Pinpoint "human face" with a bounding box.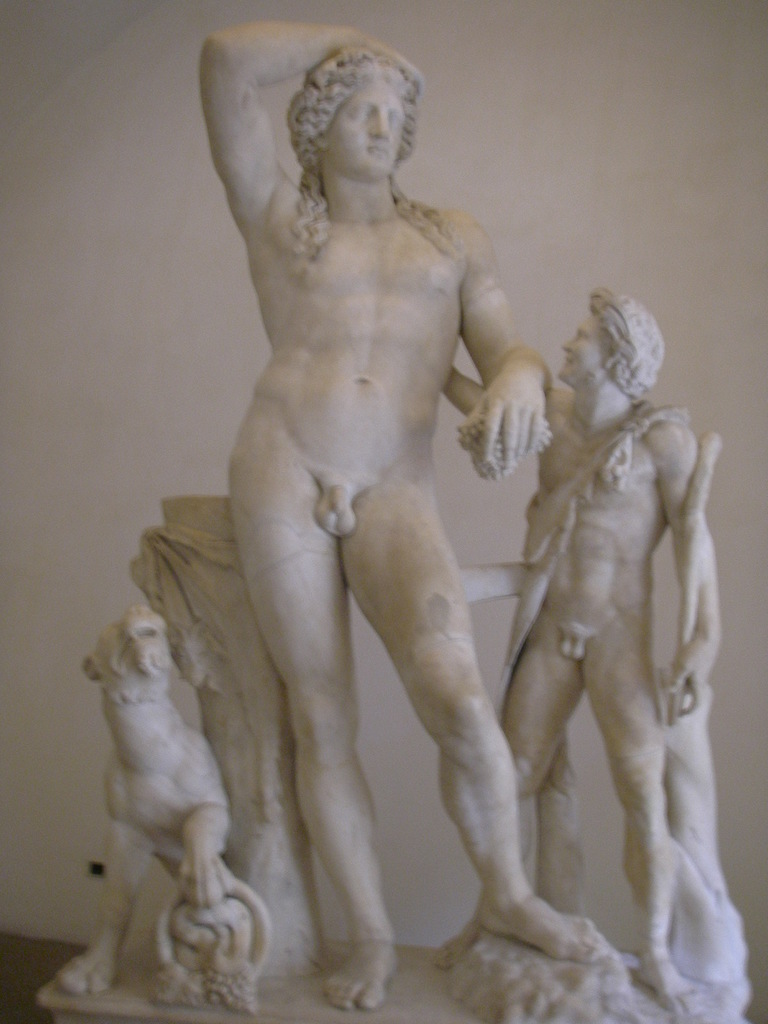
(297, 60, 419, 184).
